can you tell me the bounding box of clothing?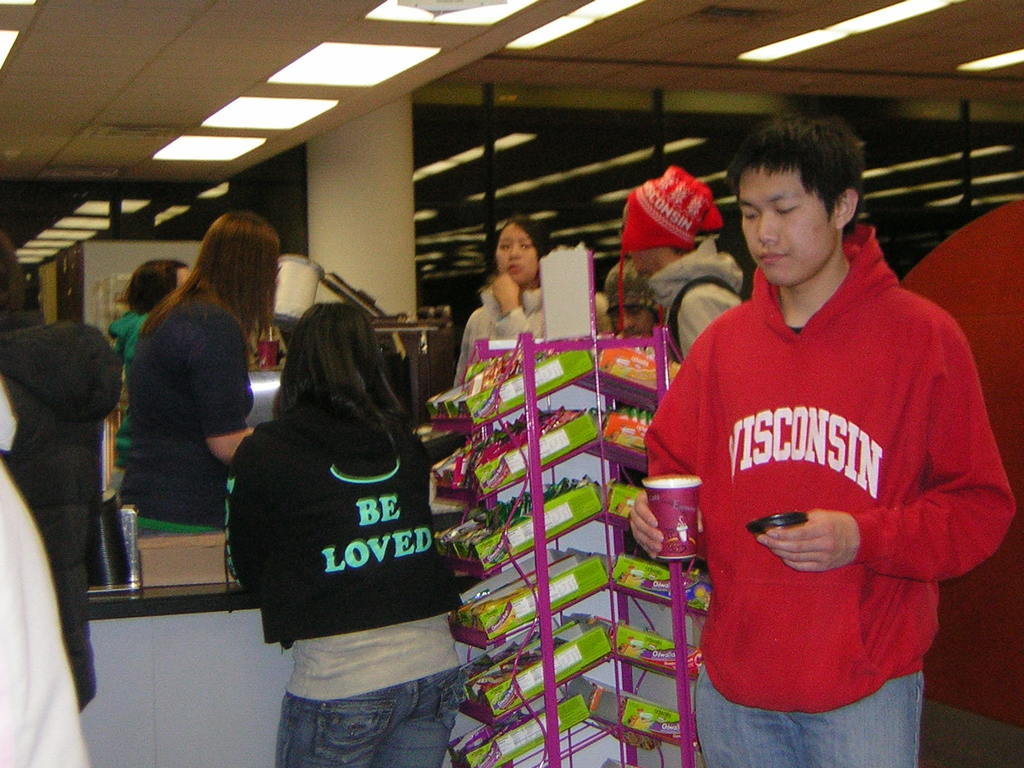
(x1=105, y1=303, x2=157, y2=436).
